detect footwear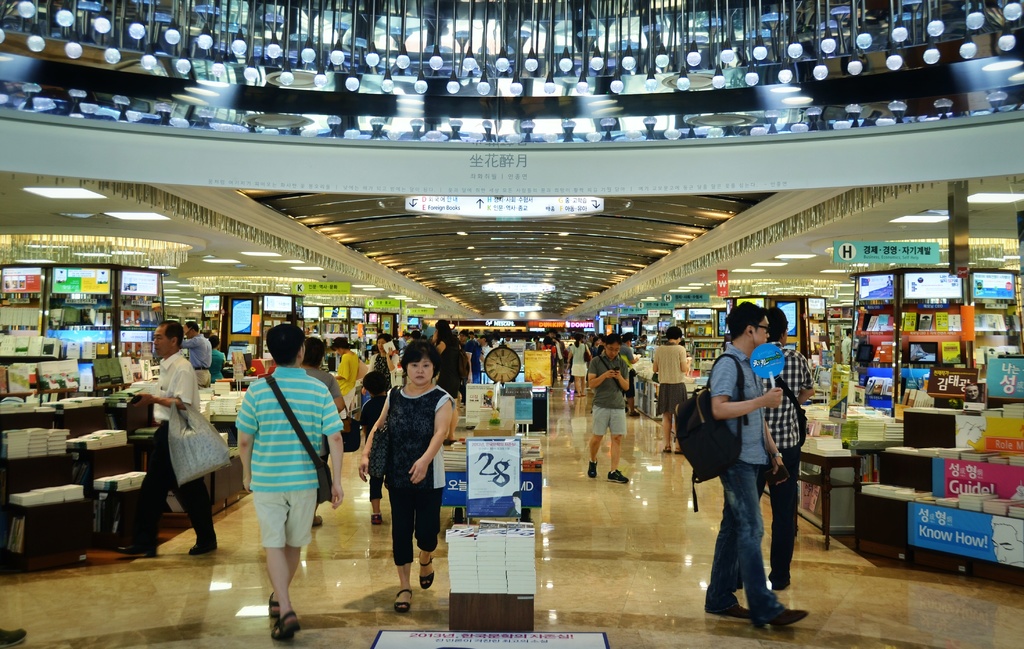
265, 589, 292, 616
